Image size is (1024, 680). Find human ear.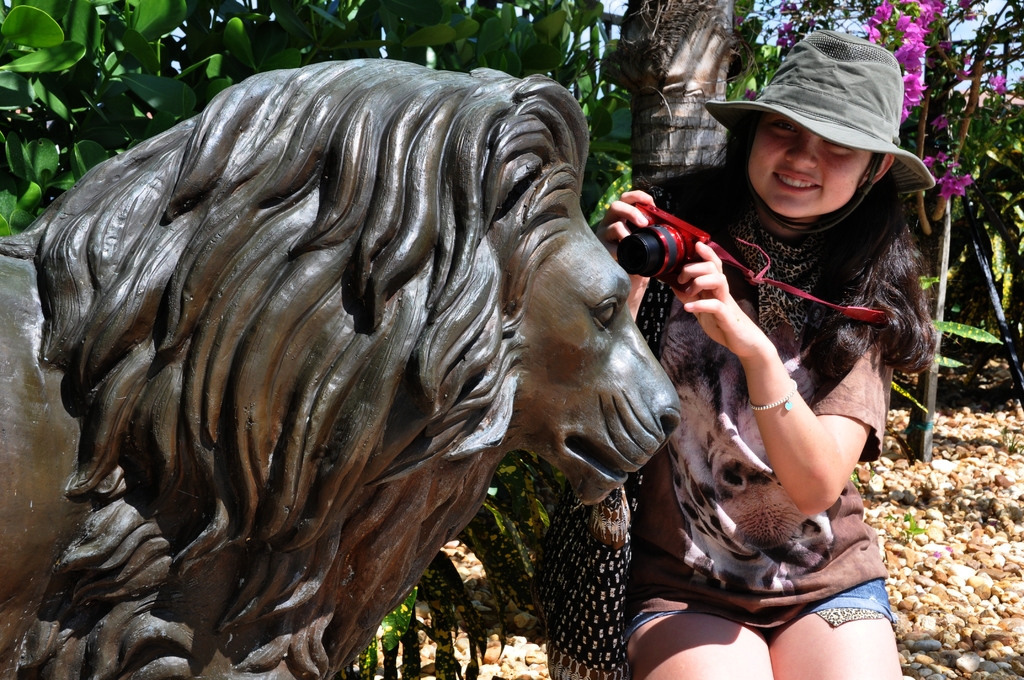
bbox=[858, 153, 895, 181].
